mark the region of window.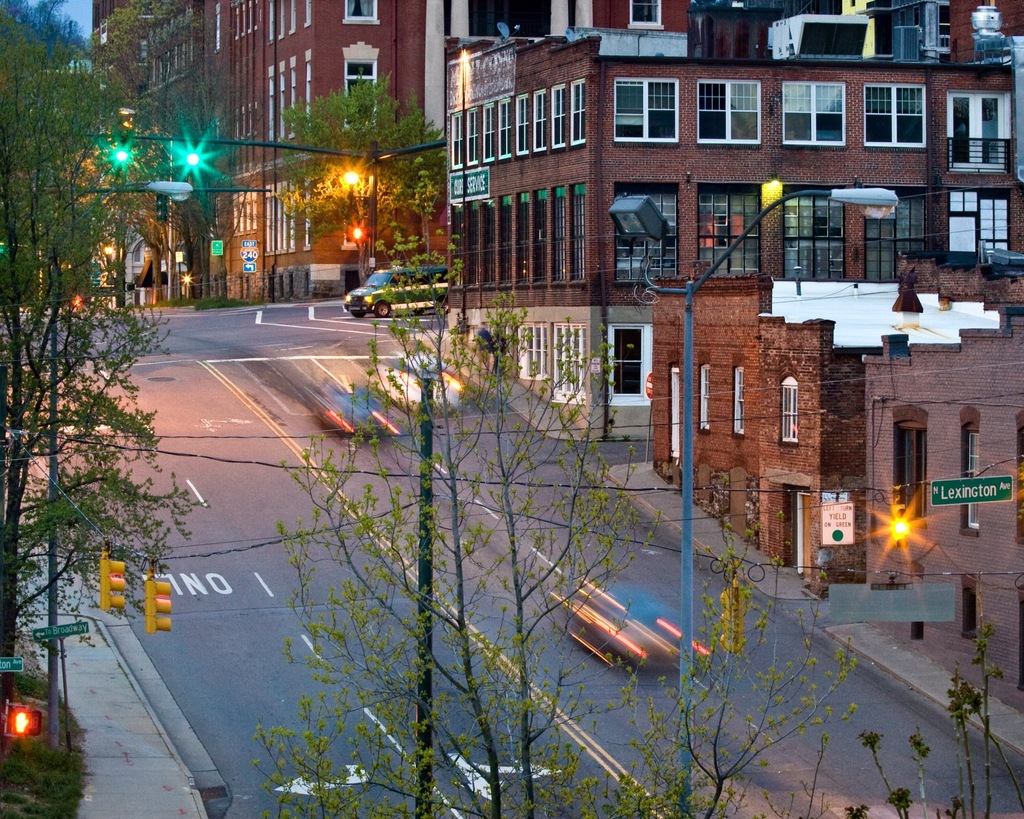
Region: rect(479, 104, 496, 165).
